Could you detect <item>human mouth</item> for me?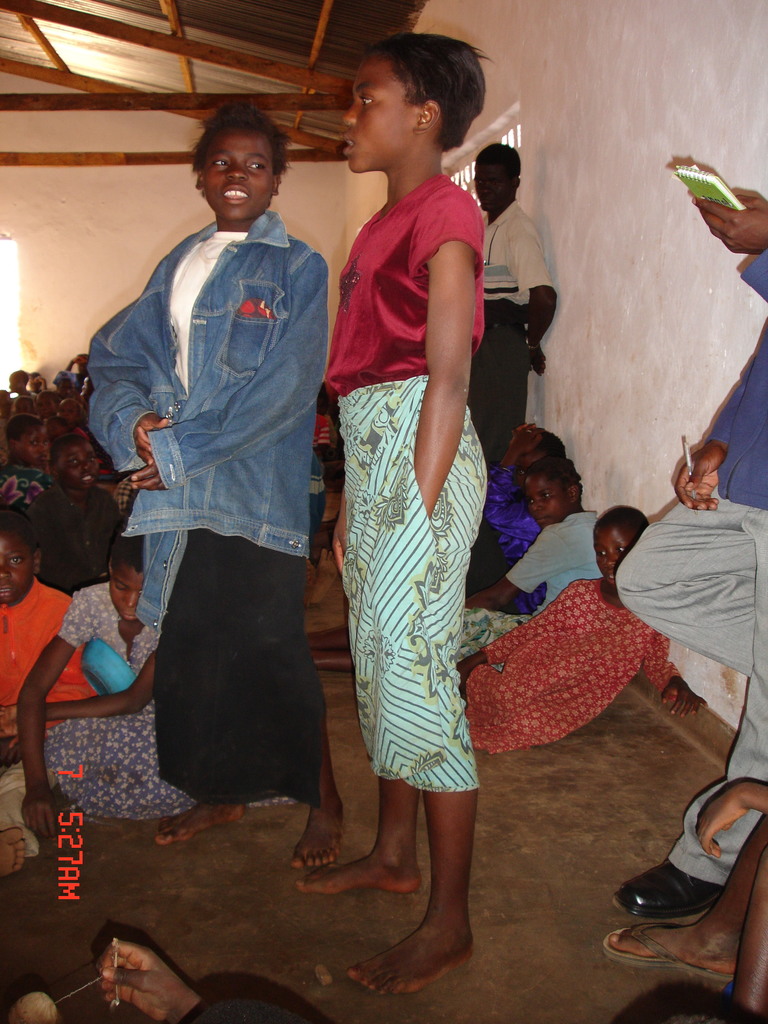
Detection result: (0,580,12,598).
